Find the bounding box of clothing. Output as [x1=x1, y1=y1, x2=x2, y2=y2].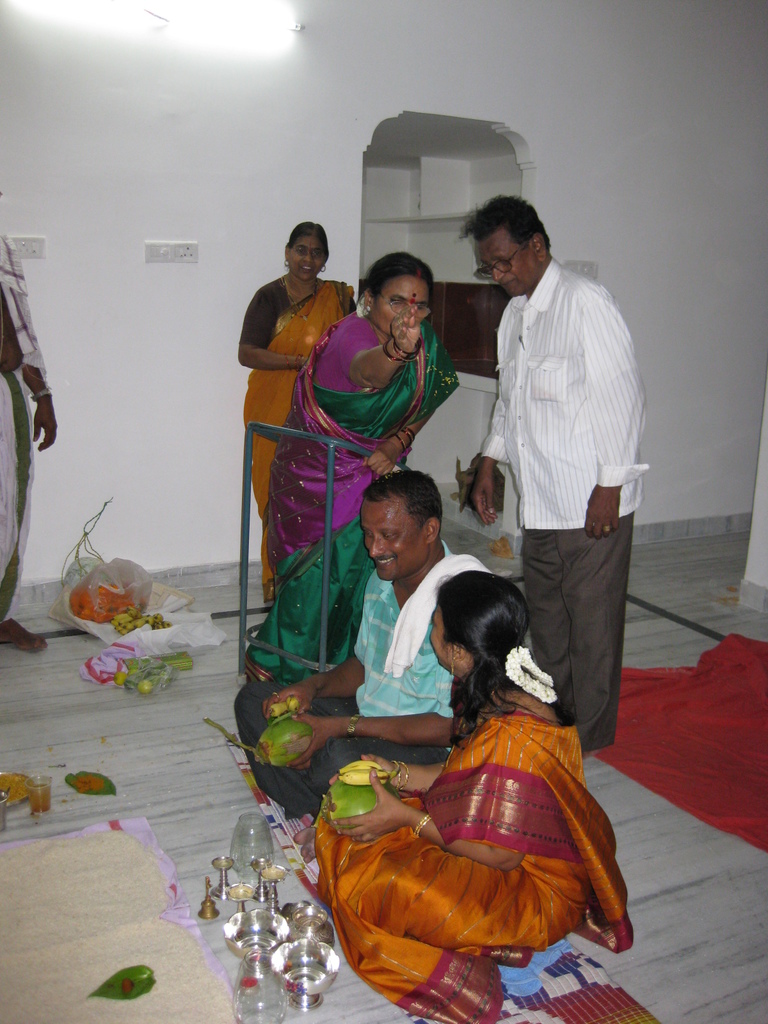
[x1=300, y1=657, x2=648, y2=1021].
